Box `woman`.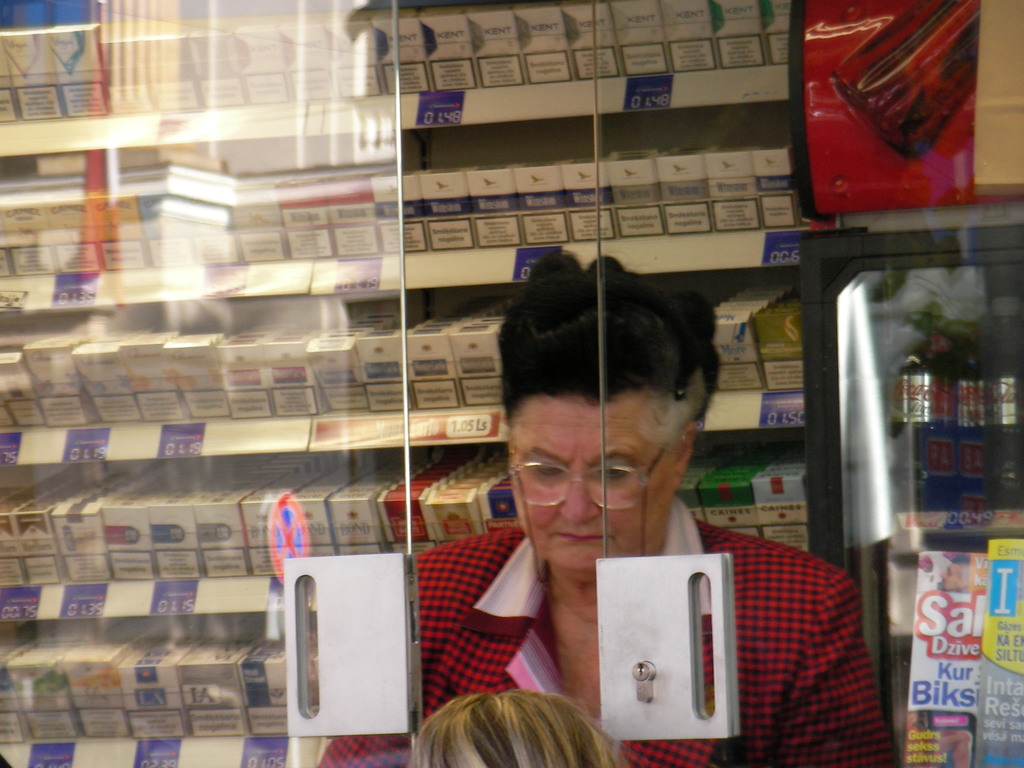
select_region(442, 255, 787, 653).
